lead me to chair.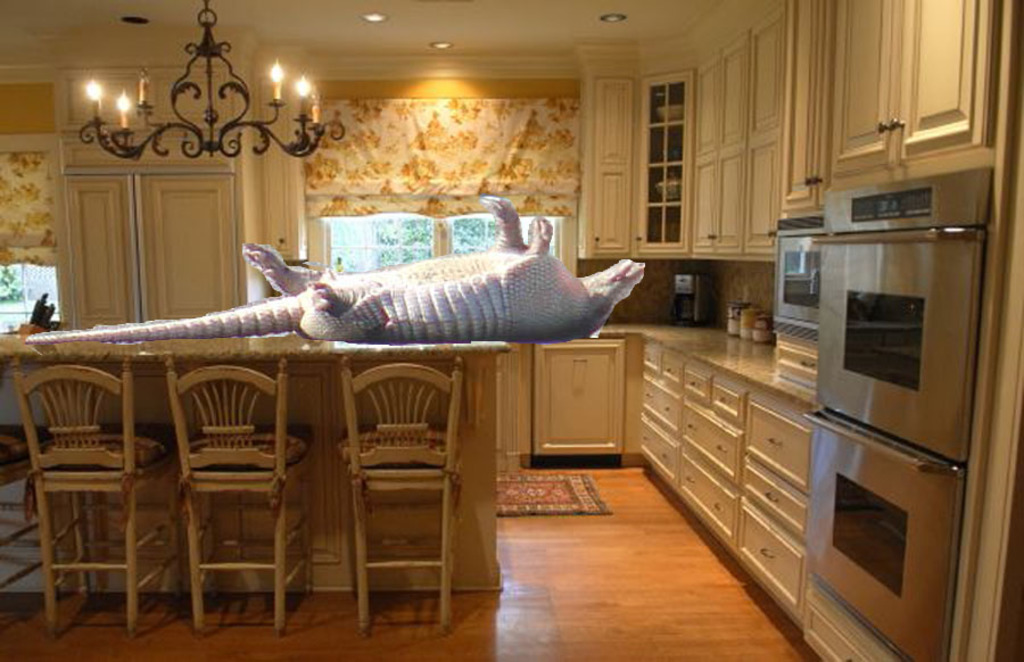
Lead to rect(6, 318, 201, 651).
